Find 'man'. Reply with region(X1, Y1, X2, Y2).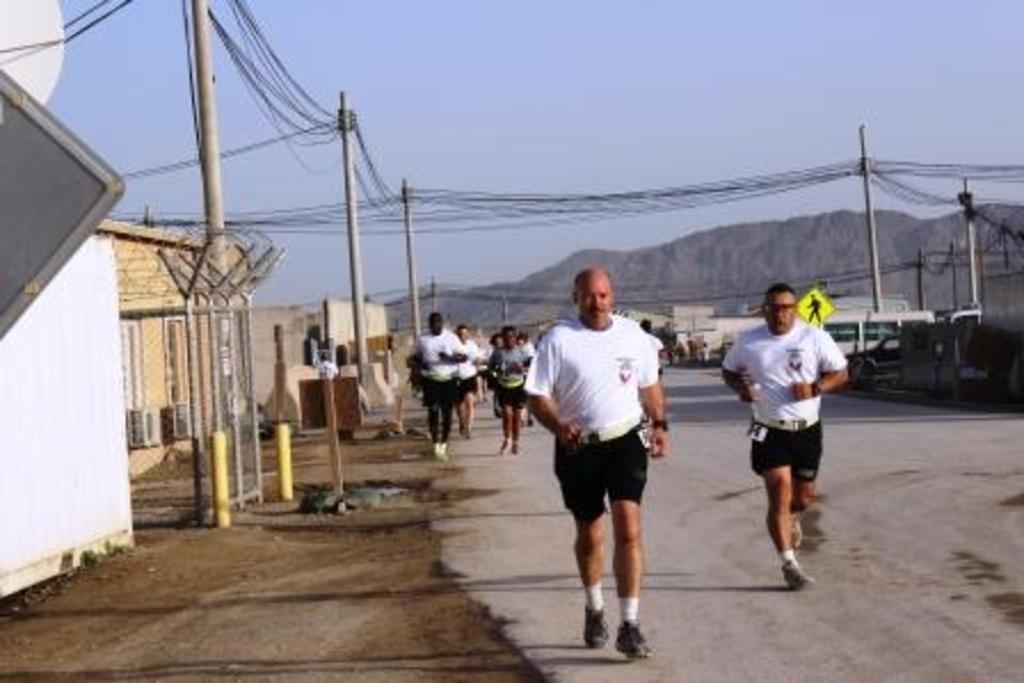
region(528, 265, 677, 649).
